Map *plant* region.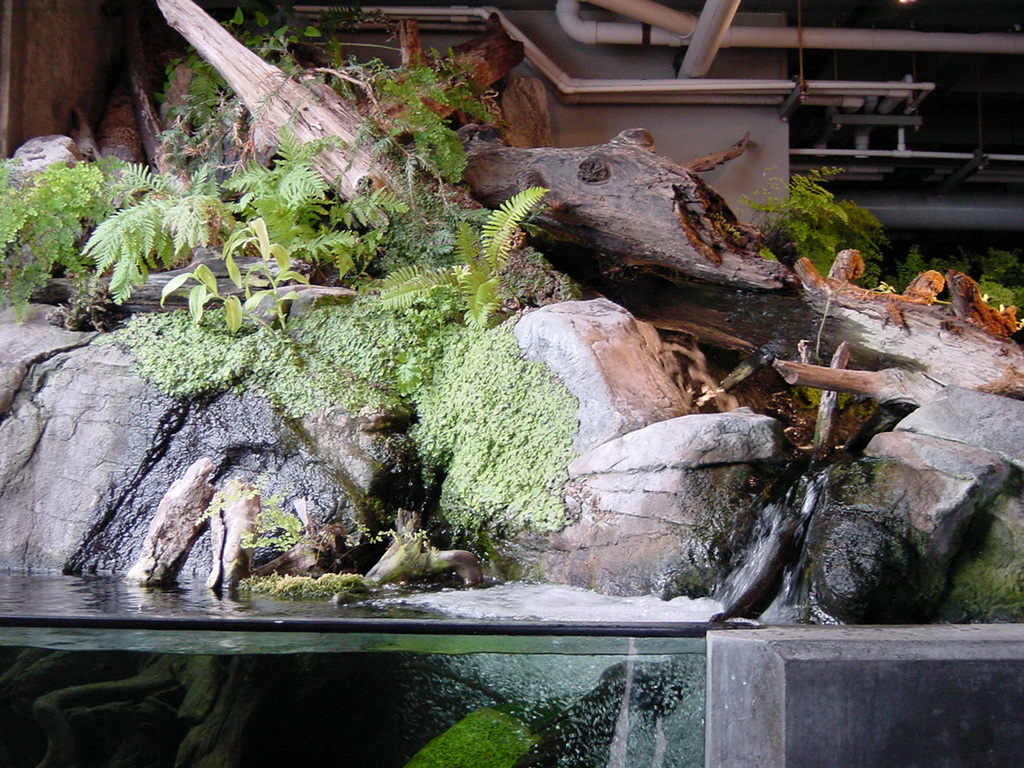
Mapped to (left=42, top=149, right=237, bottom=294).
